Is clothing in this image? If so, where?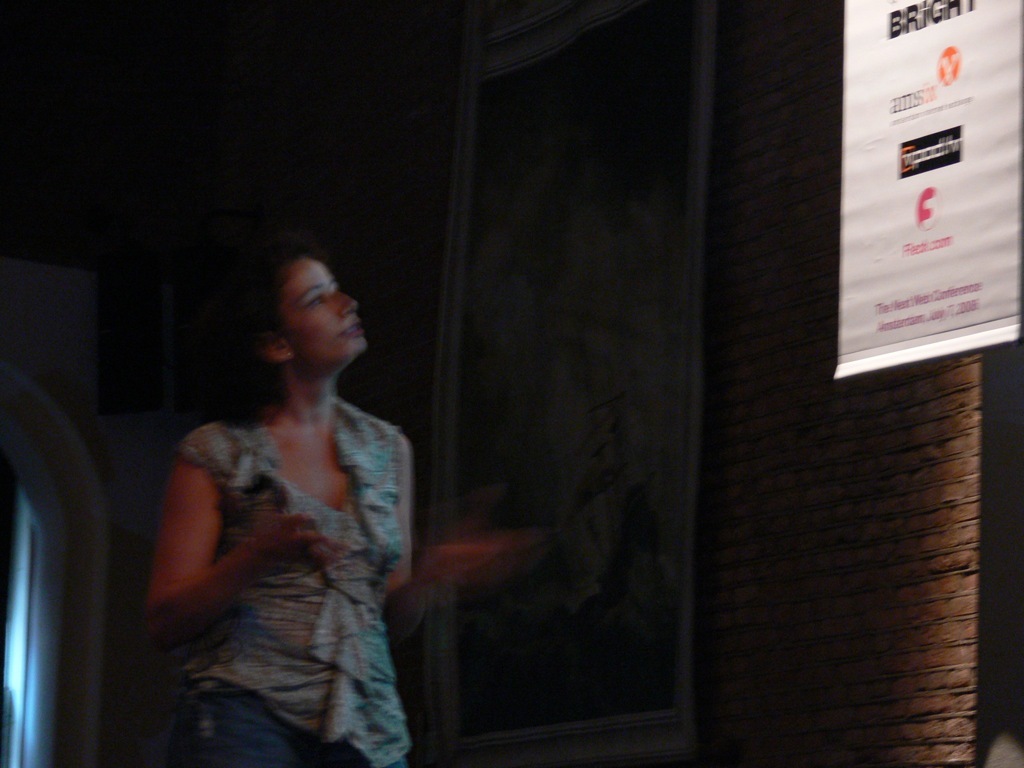
Yes, at [144,350,417,736].
